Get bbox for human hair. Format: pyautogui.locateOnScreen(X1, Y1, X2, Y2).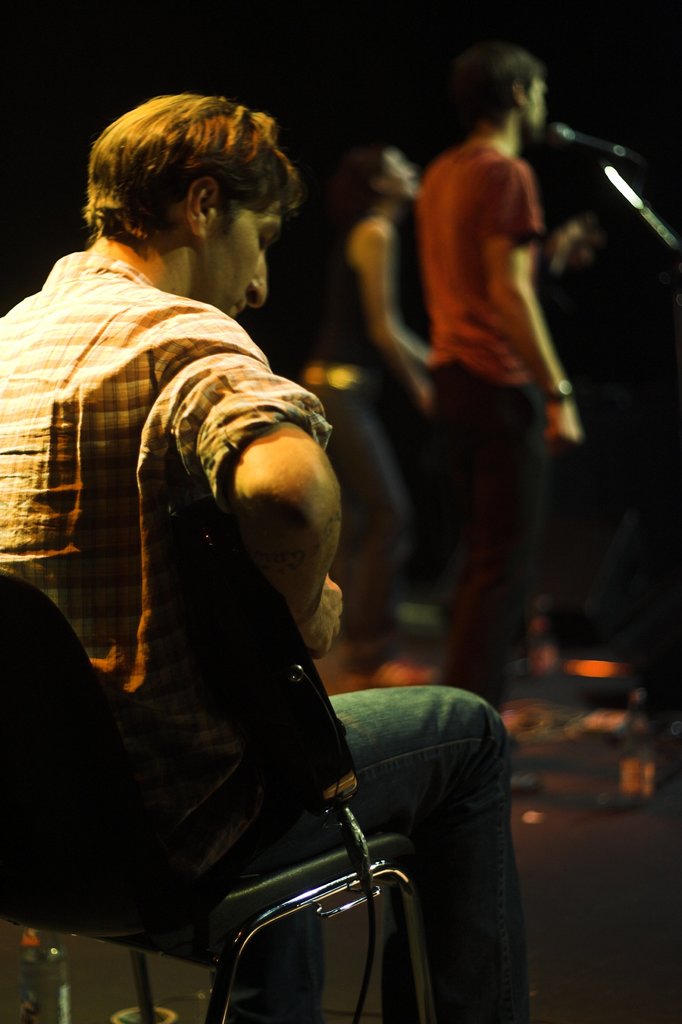
pyautogui.locateOnScreen(102, 89, 315, 266).
